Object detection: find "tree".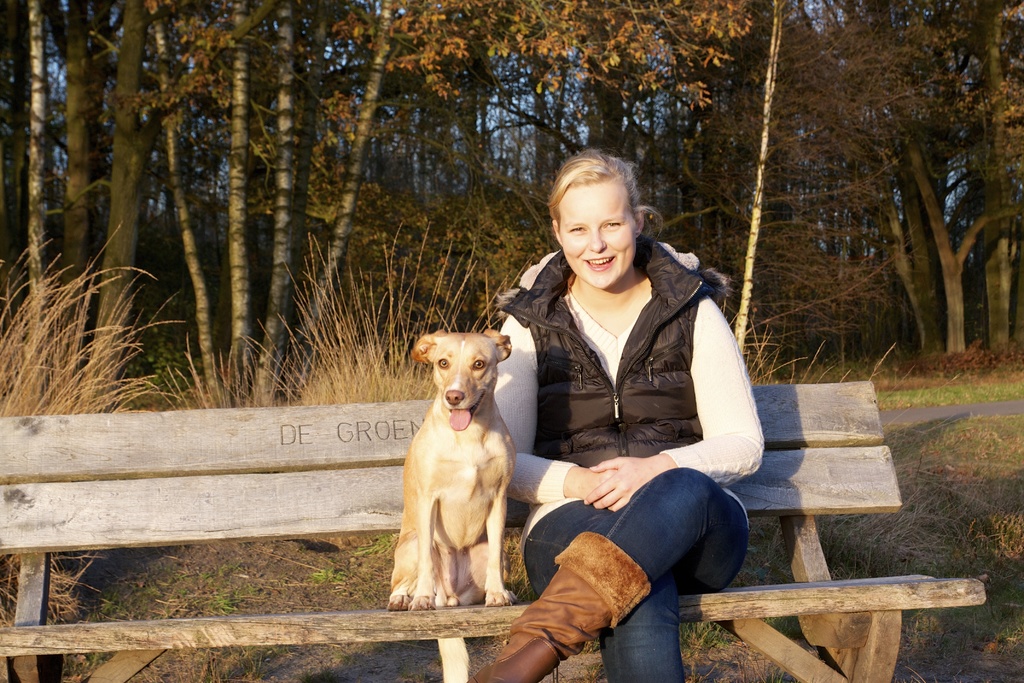
x1=63, y1=0, x2=110, y2=281.
